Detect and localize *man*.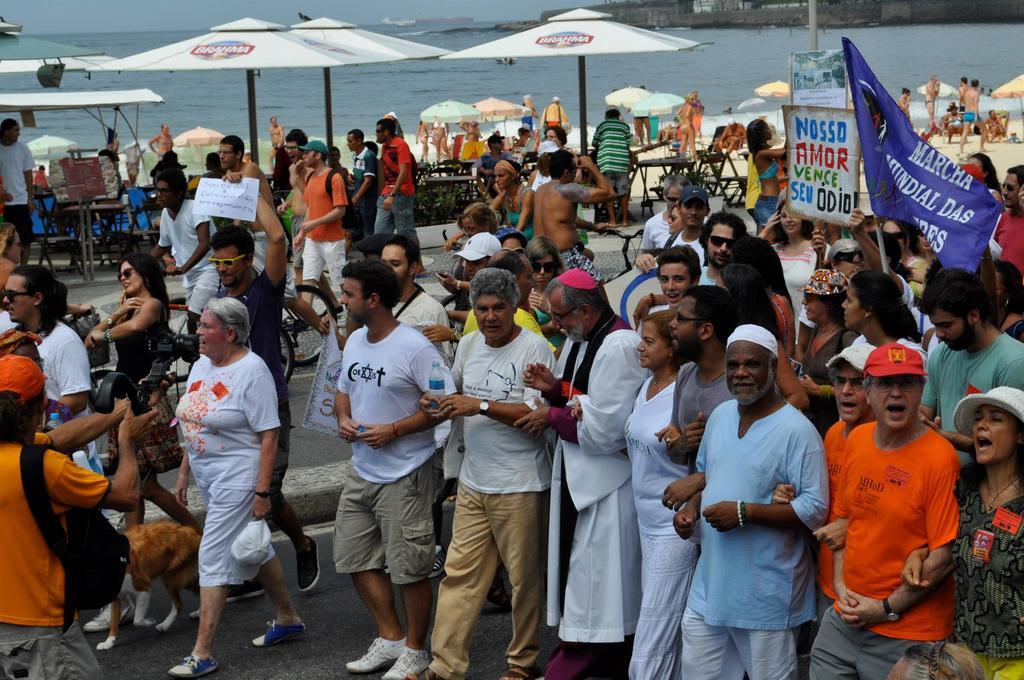
Localized at region(990, 165, 1023, 270).
